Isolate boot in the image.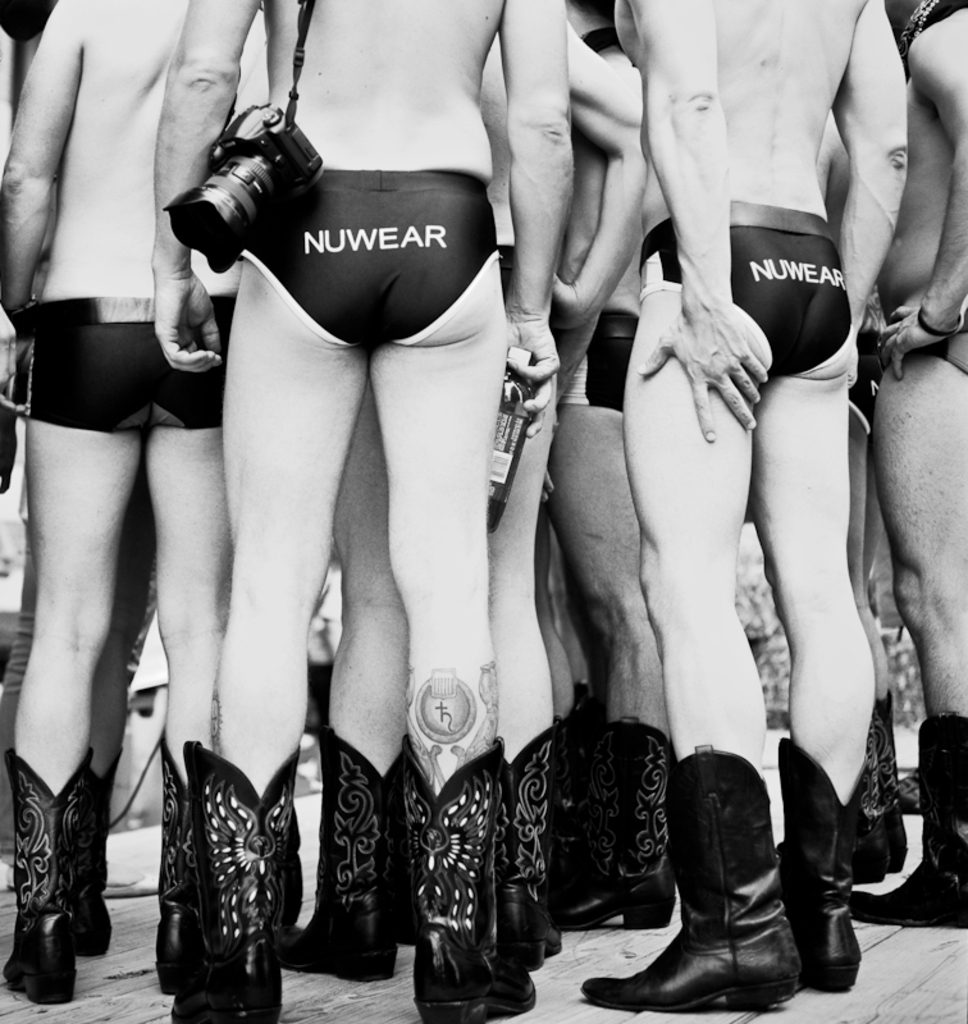
Isolated region: [490,719,558,963].
